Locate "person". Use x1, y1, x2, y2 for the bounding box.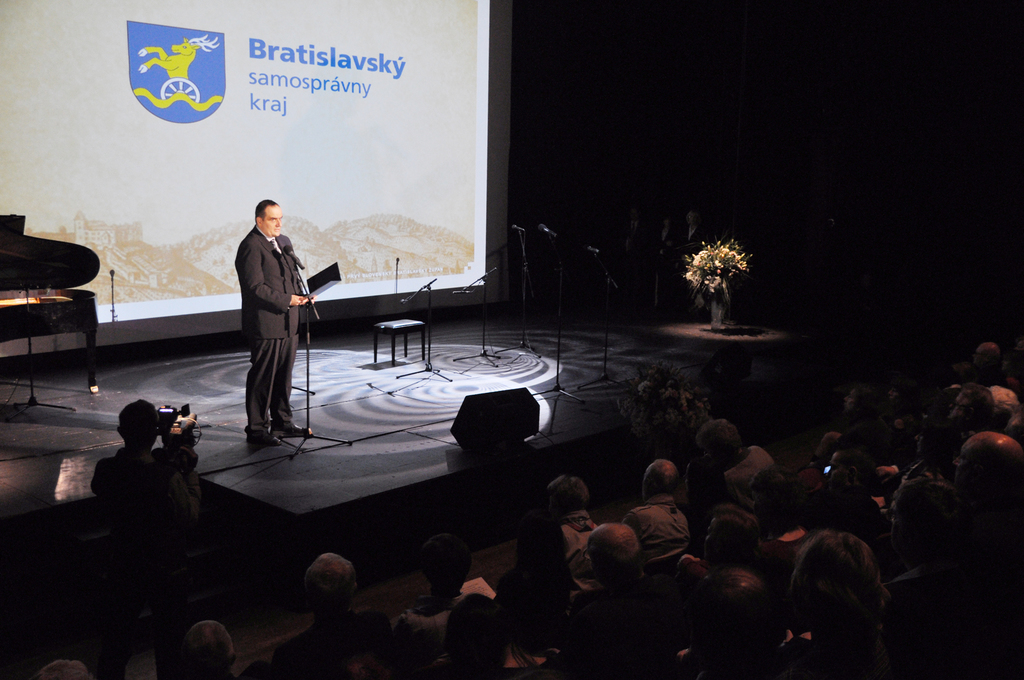
812, 381, 892, 458.
